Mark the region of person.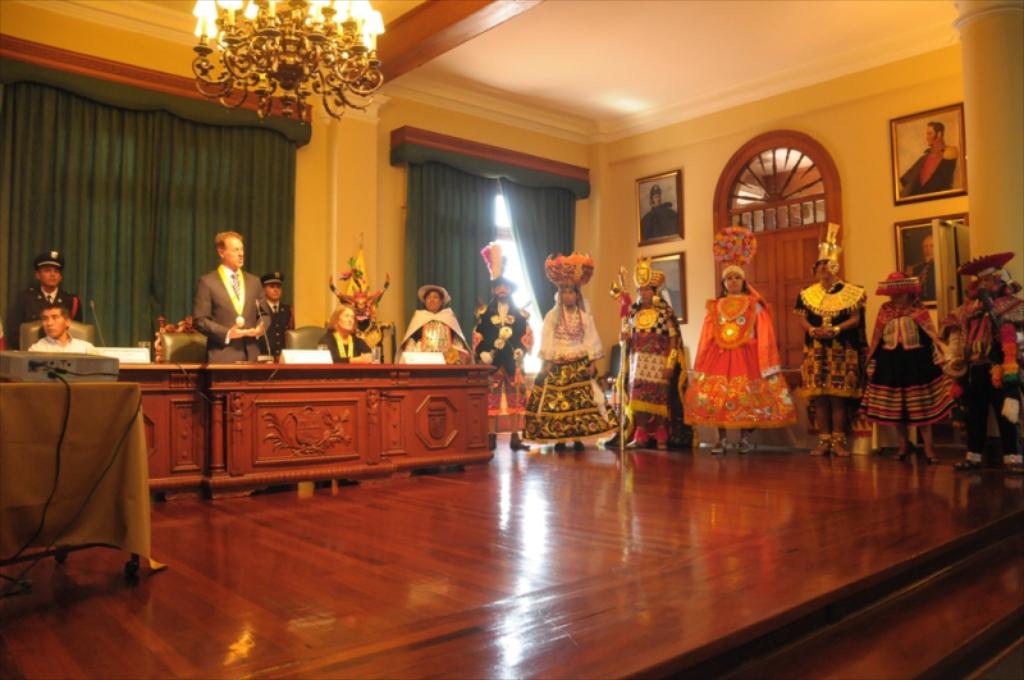
Region: crop(306, 298, 383, 374).
